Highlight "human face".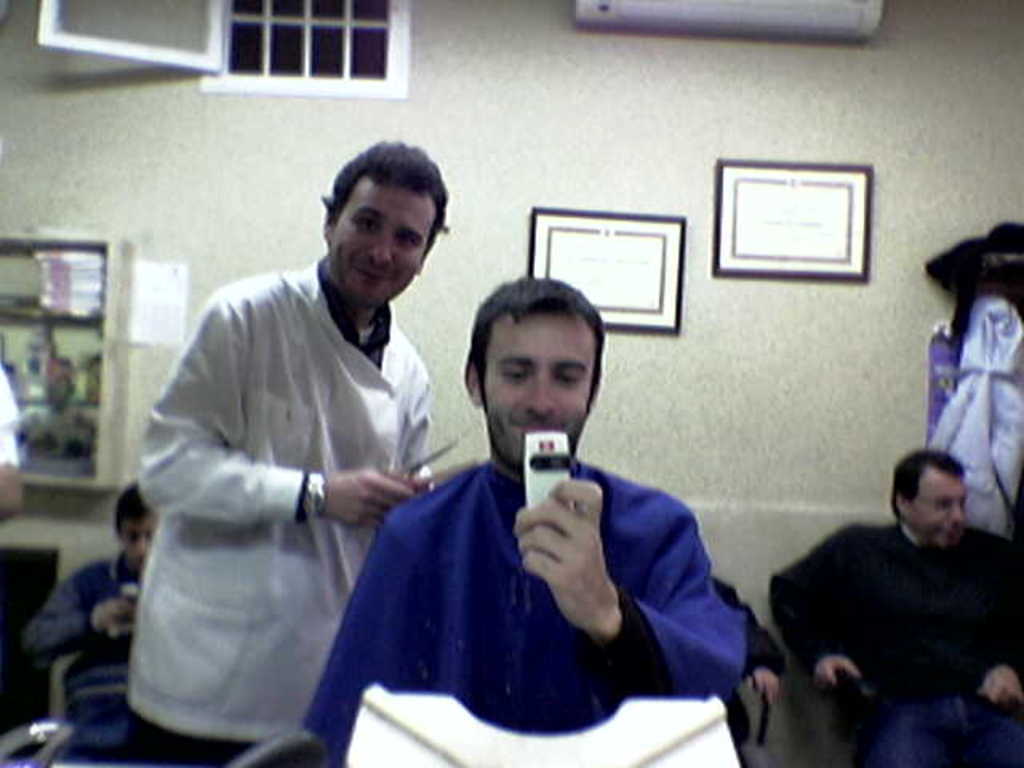
Highlighted region: (x1=914, y1=467, x2=971, y2=539).
